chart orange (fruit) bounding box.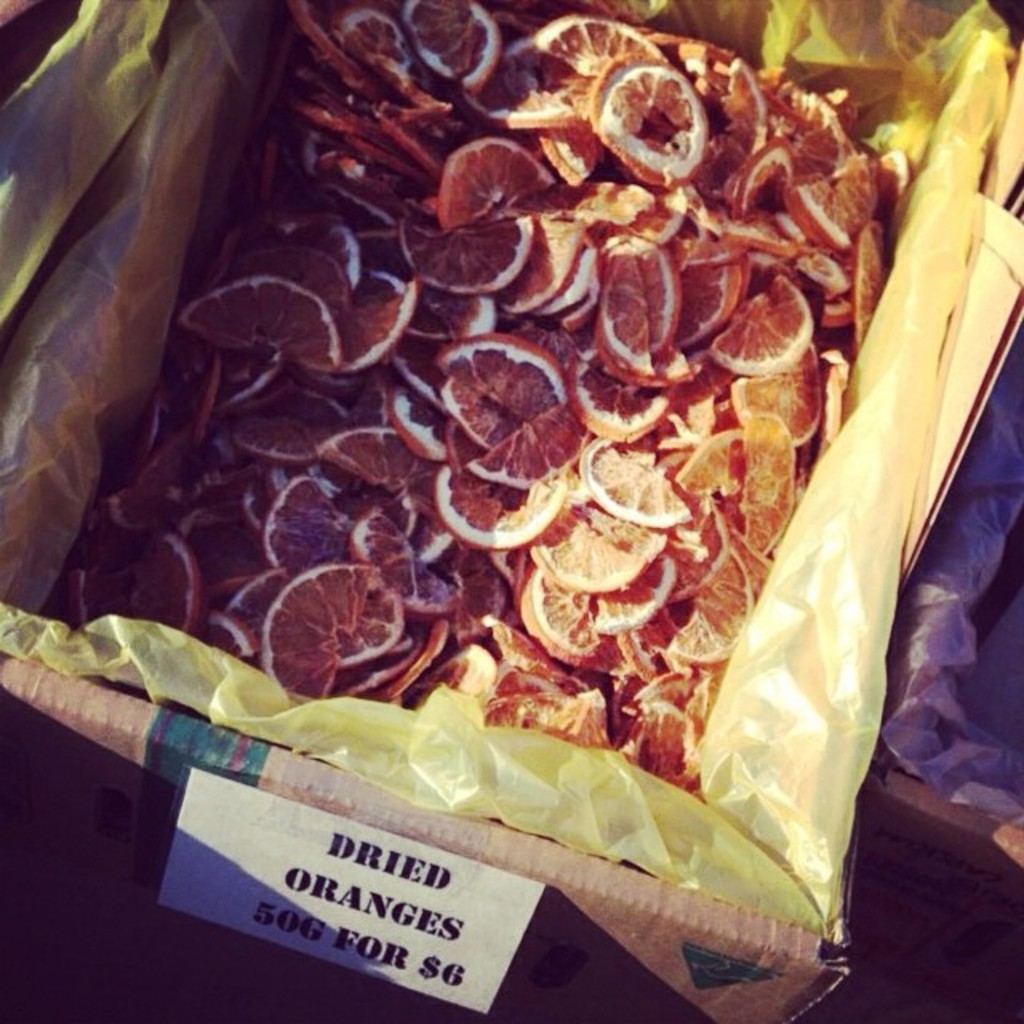
Charted: [522, 570, 590, 646].
